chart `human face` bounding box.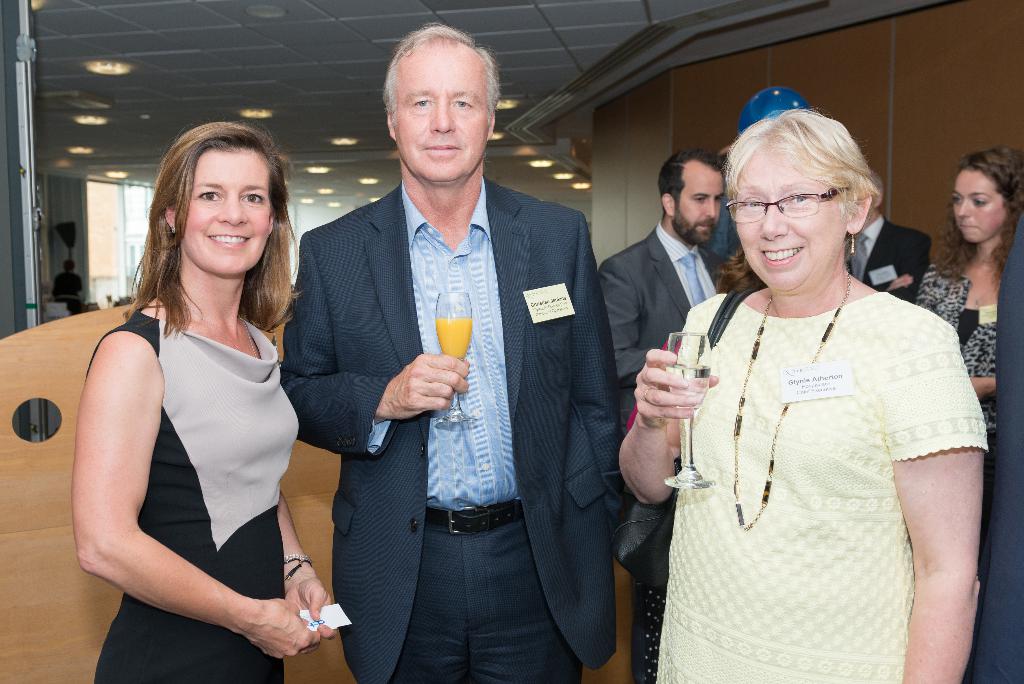
Charted: {"x1": 738, "y1": 147, "x2": 845, "y2": 289}.
